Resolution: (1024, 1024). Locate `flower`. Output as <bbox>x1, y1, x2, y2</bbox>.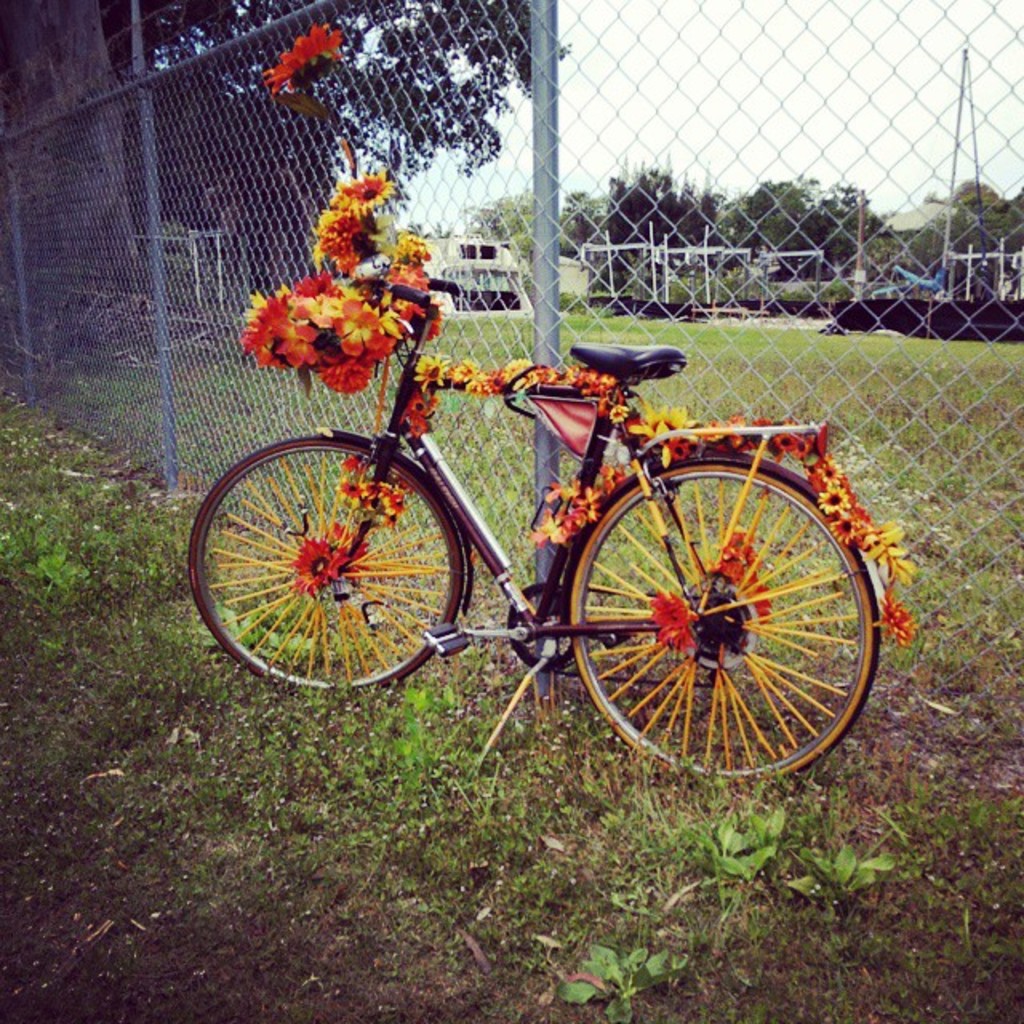
<bbox>328, 291, 395, 357</bbox>.
